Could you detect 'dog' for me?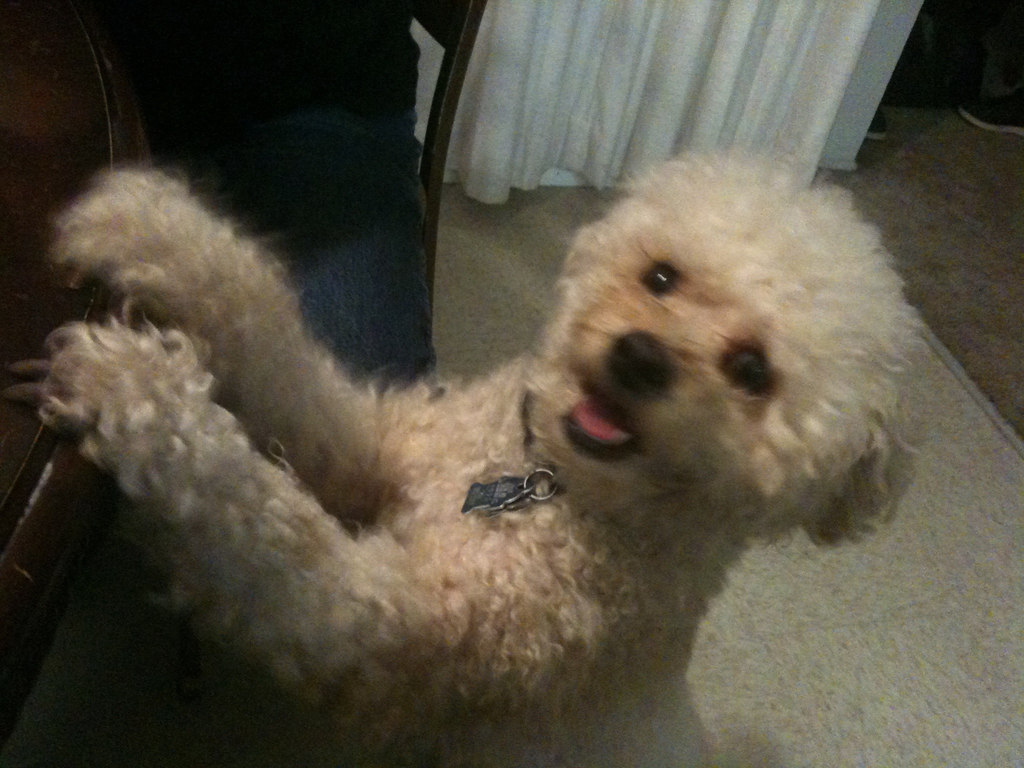
Detection result: [x1=45, y1=145, x2=932, y2=767].
